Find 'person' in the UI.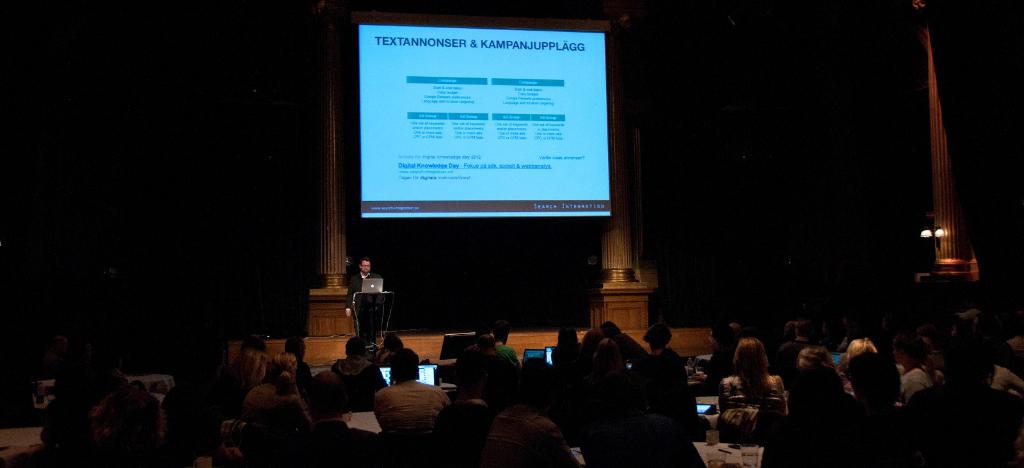
UI element at region(373, 344, 452, 467).
